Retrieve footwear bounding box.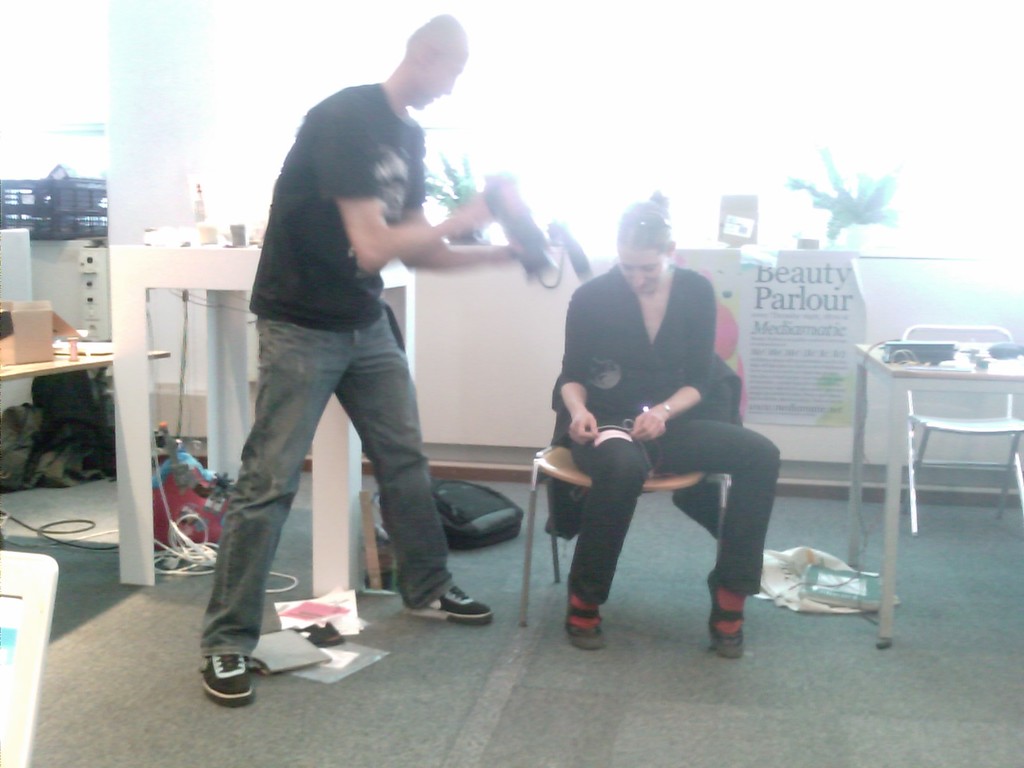
Bounding box: detection(200, 646, 258, 705).
